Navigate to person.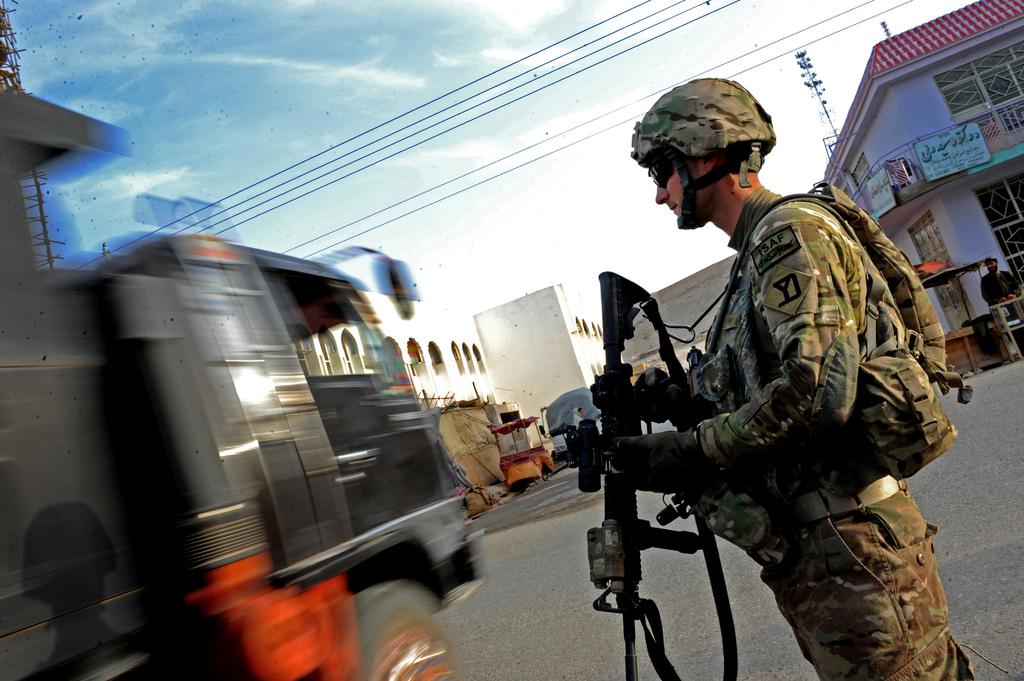
Navigation target: box=[980, 255, 1015, 366].
